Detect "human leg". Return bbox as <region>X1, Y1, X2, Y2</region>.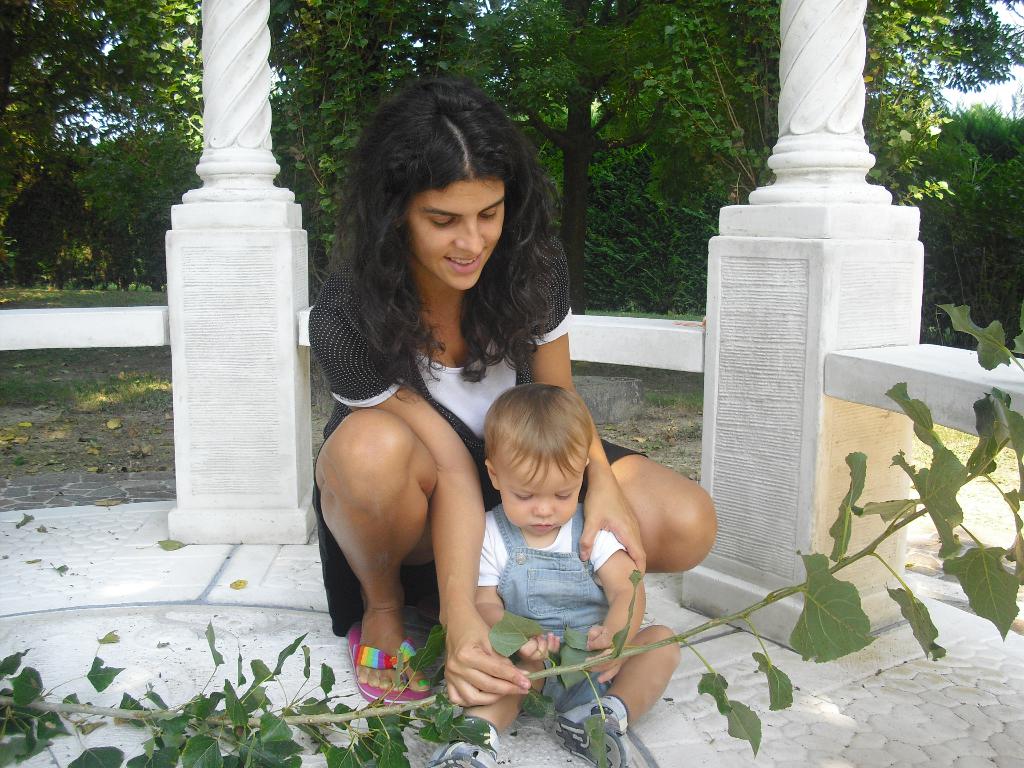
<region>600, 449, 718, 573</region>.
